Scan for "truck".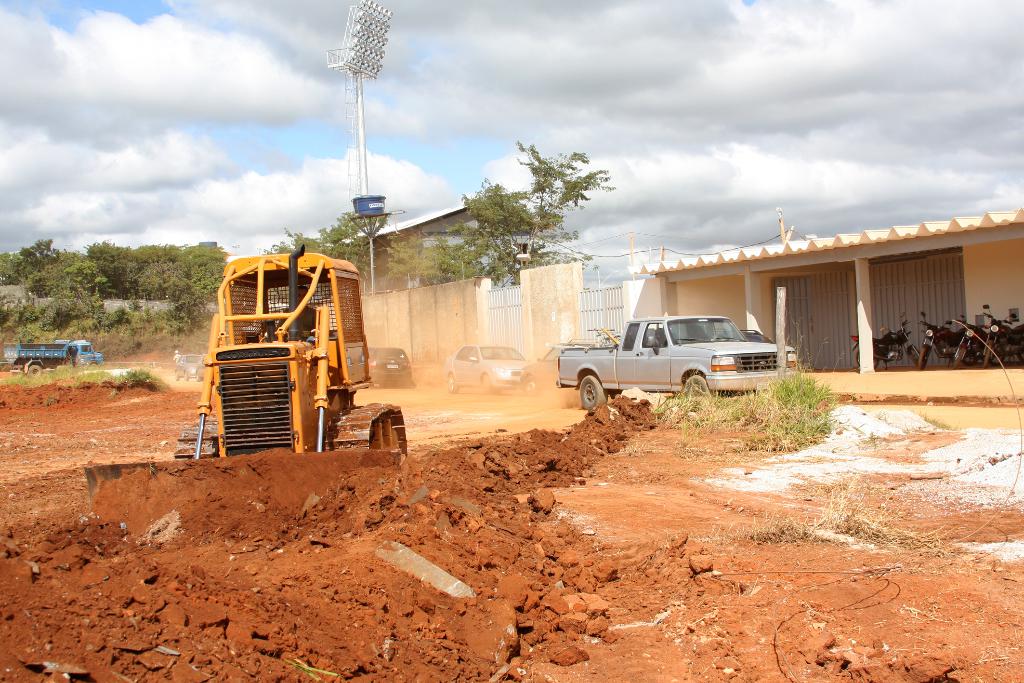
Scan result: 559 311 804 415.
